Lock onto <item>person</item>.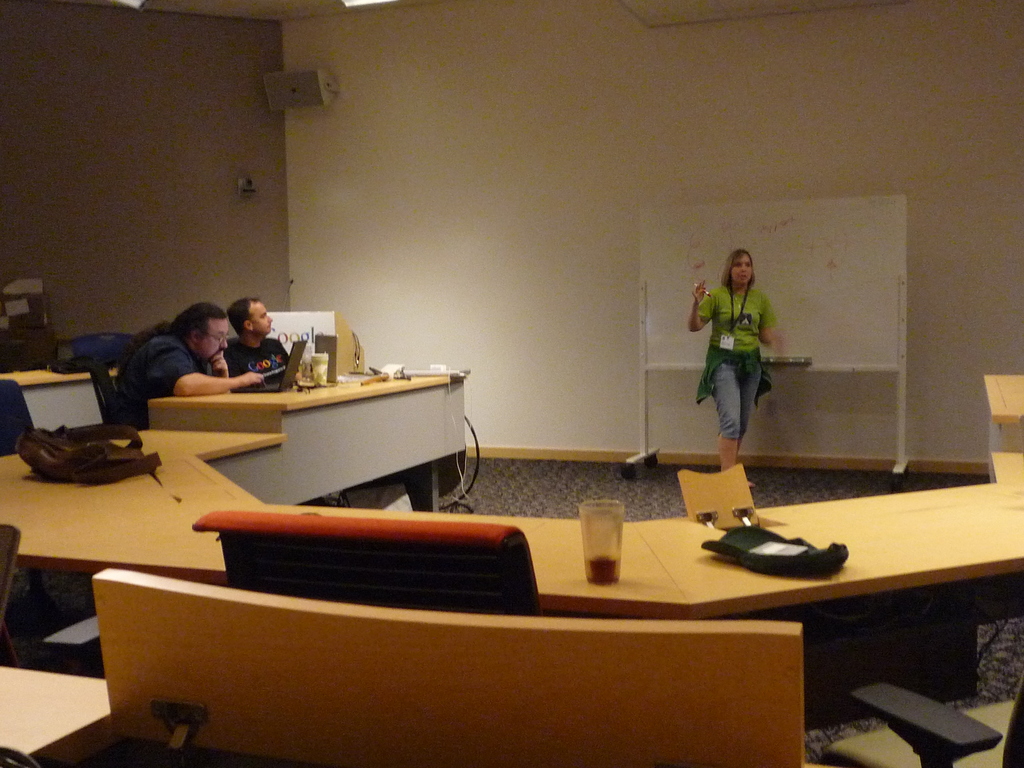
Locked: locate(221, 294, 305, 389).
